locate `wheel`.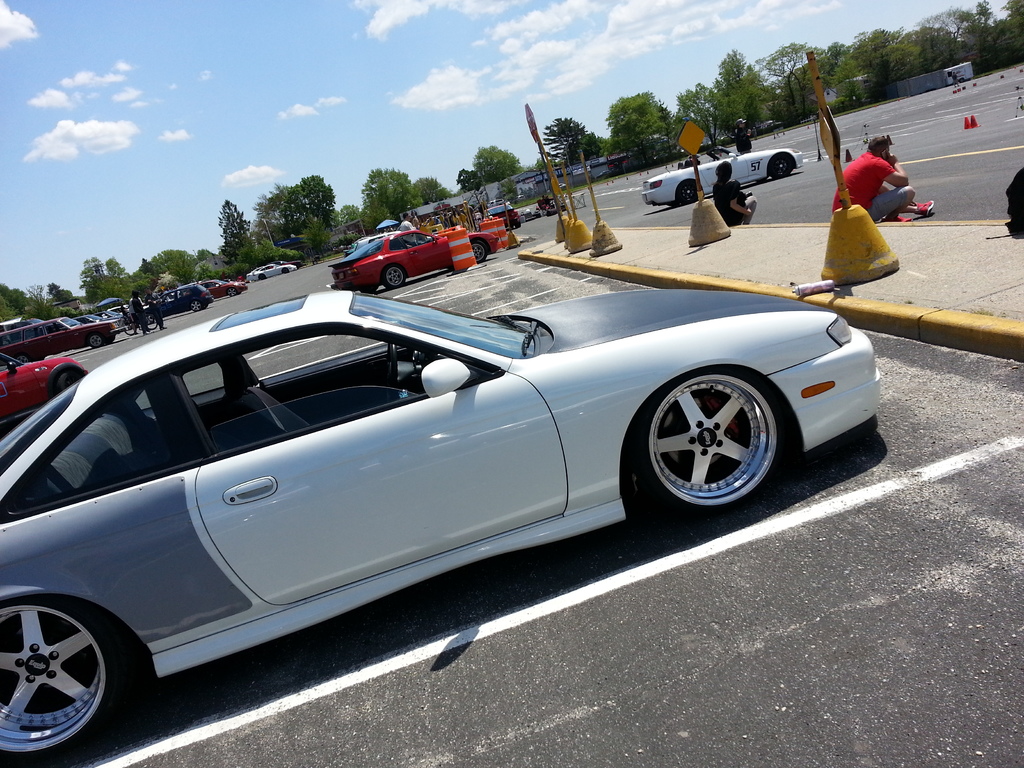
Bounding box: 89/333/102/349.
